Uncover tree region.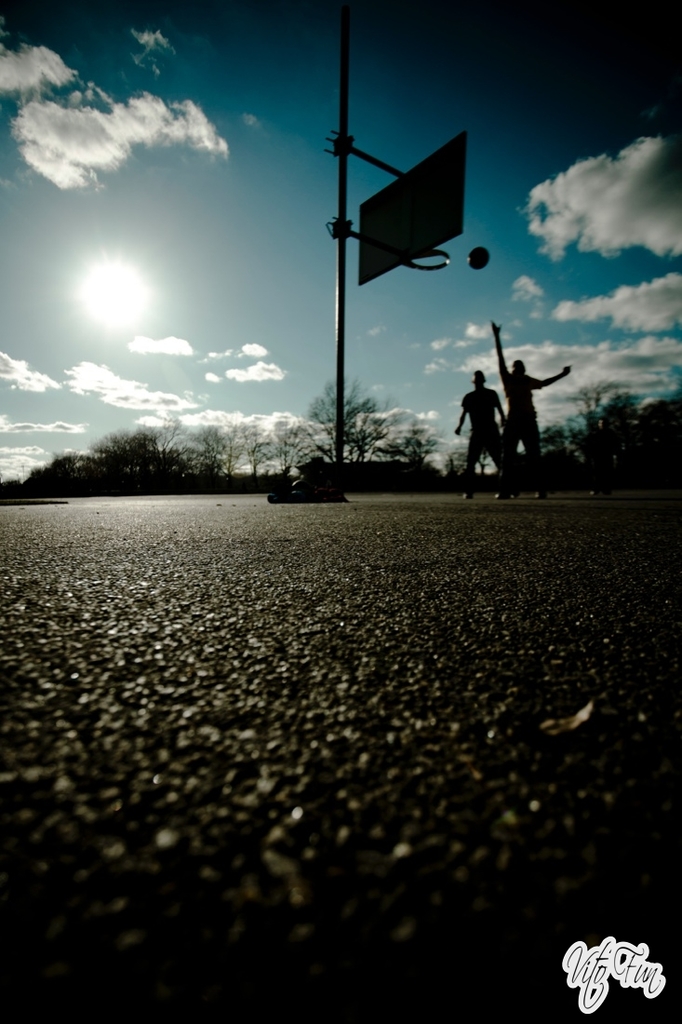
Uncovered: {"left": 538, "top": 386, "right": 642, "bottom": 469}.
